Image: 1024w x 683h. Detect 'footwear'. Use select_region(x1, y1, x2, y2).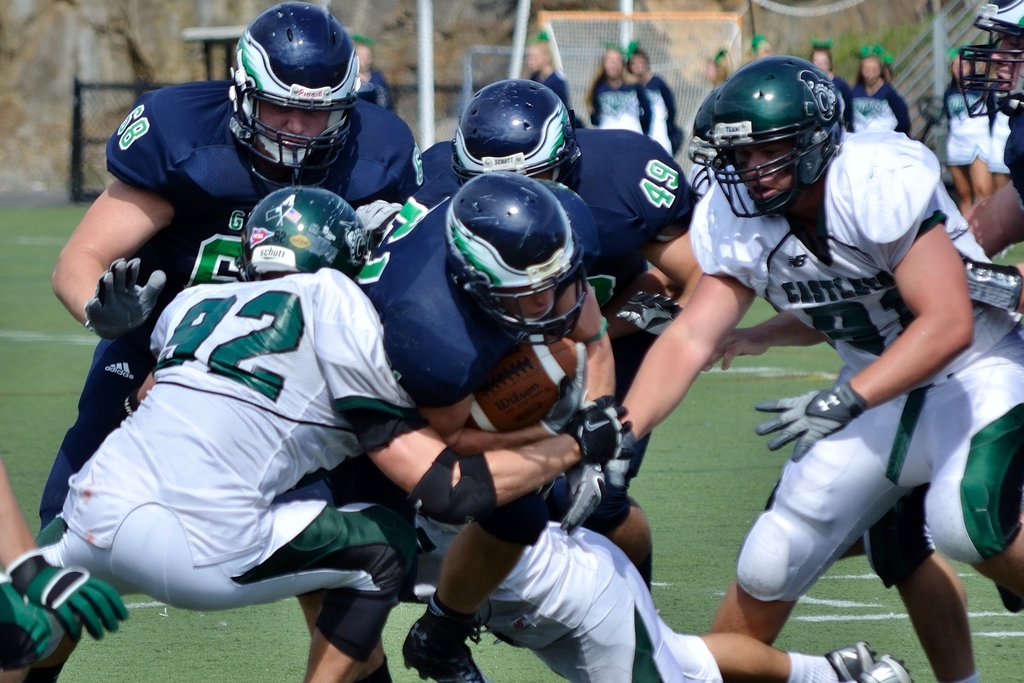
select_region(402, 617, 490, 682).
